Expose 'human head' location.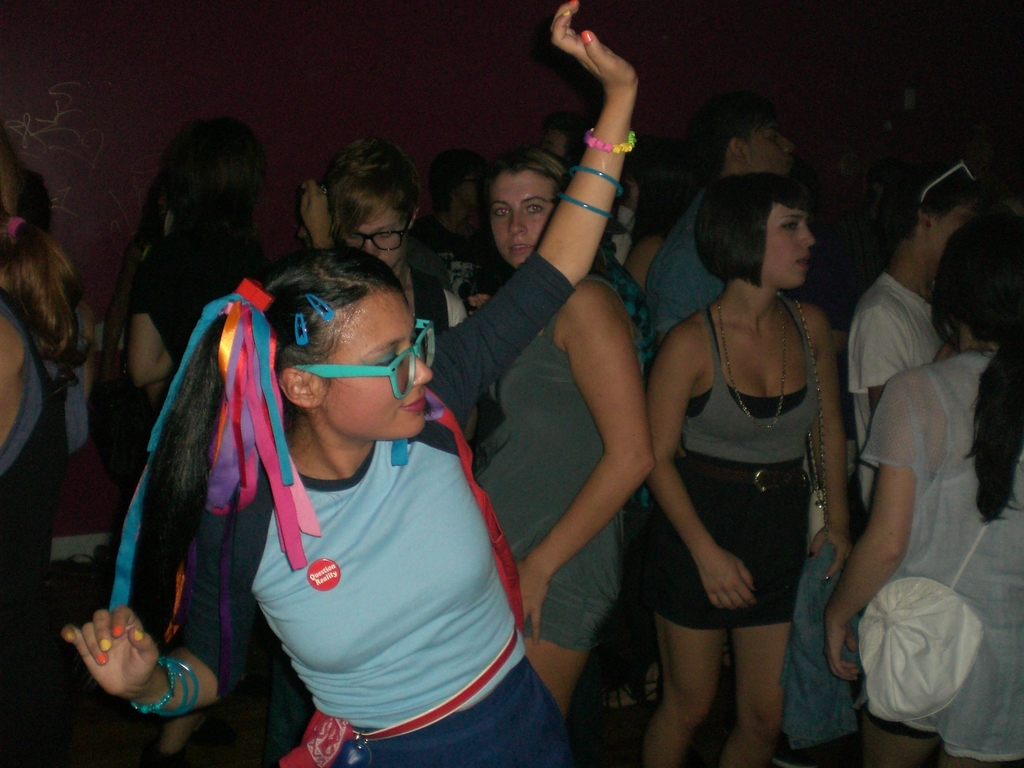
Exposed at <region>176, 117, 269, 220</region>.
